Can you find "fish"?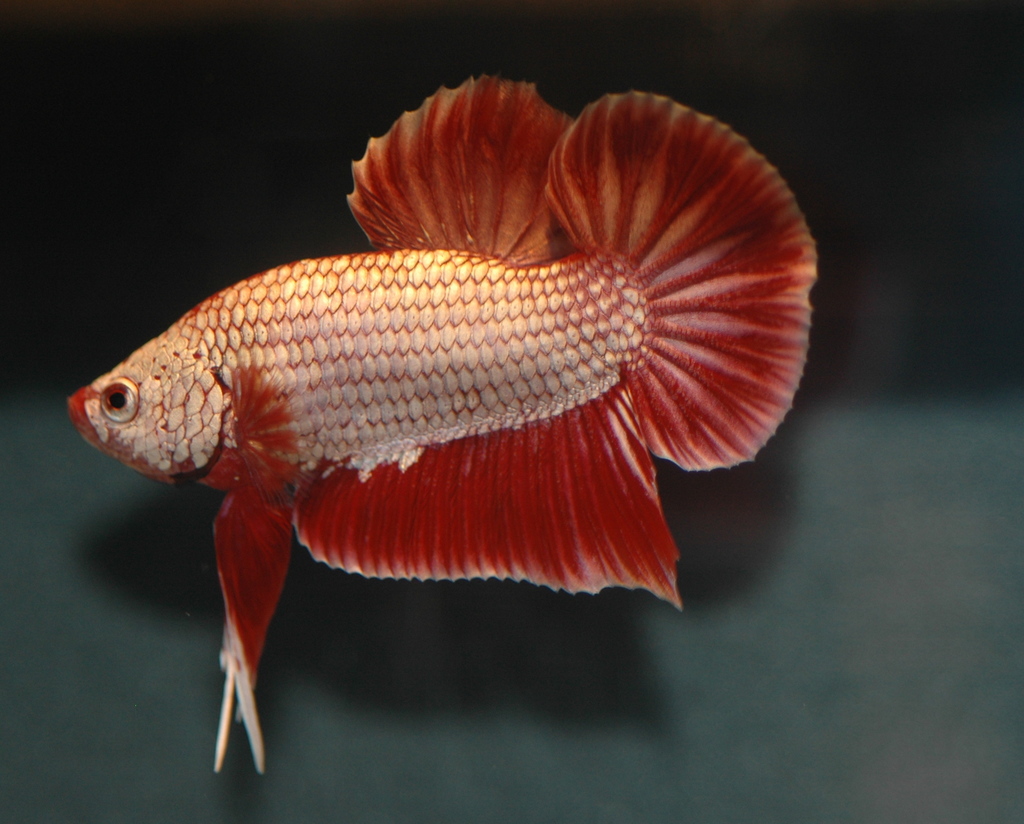
Yes, bounding box: (left=73, top=69, right=838, bottom=731).
